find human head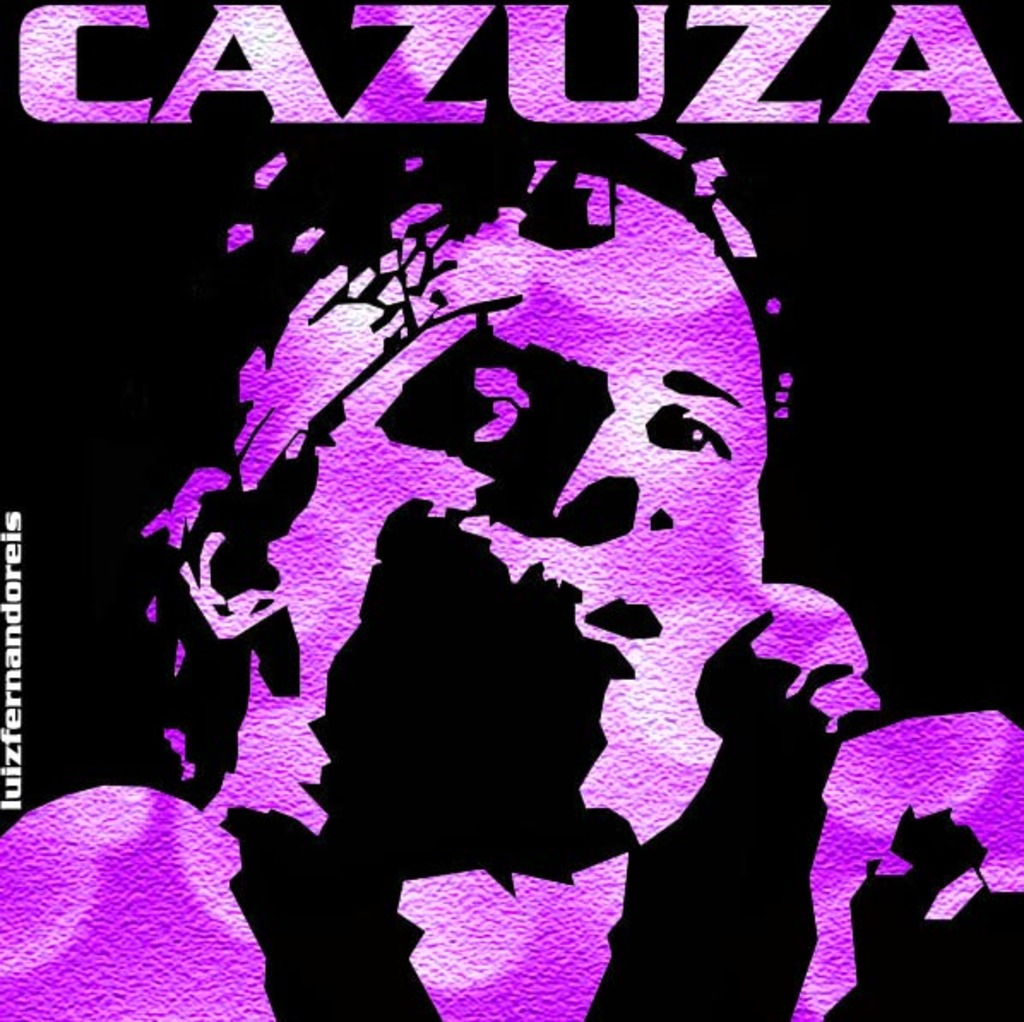
[159,216,861,906]
